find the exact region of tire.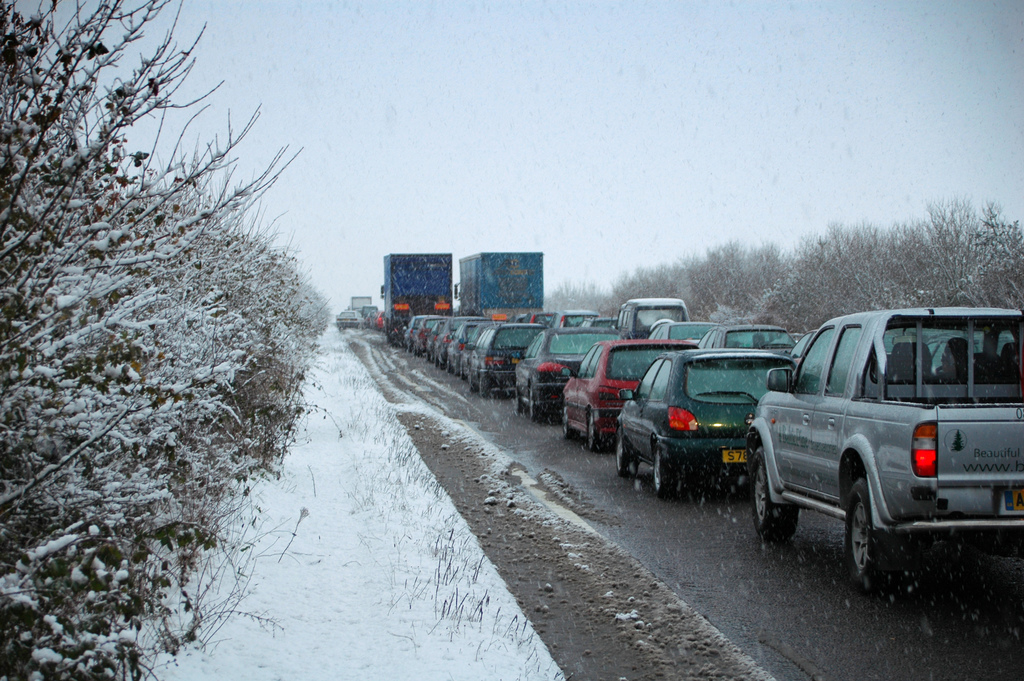
Exact region: left=477, top=373, right=486, bottom=396.
